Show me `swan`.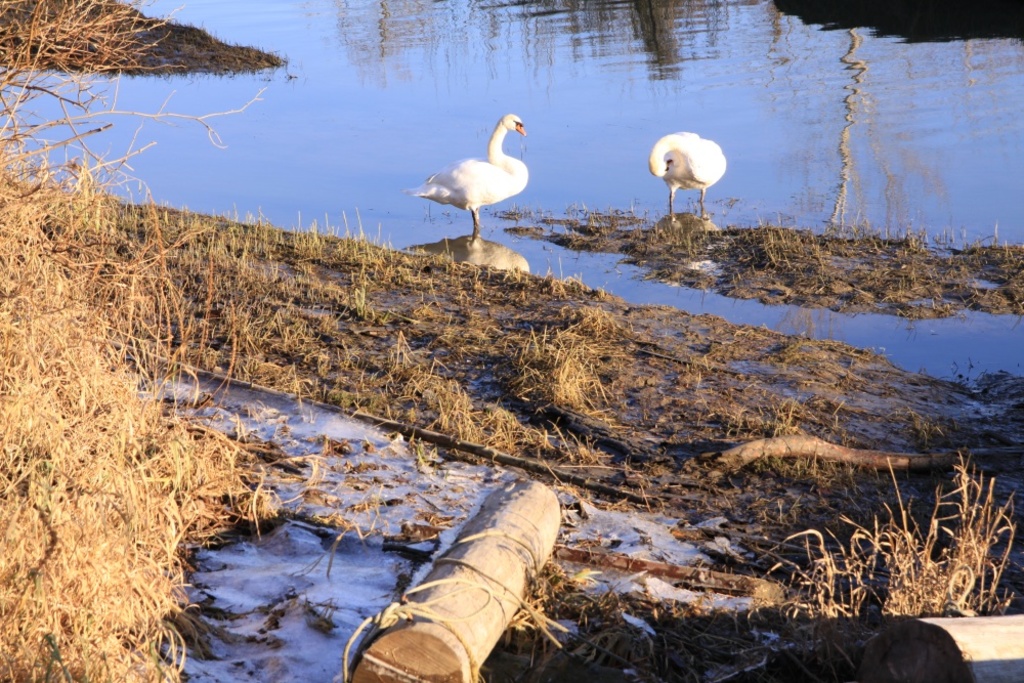
`swan` is here: [406,112,531,238].
